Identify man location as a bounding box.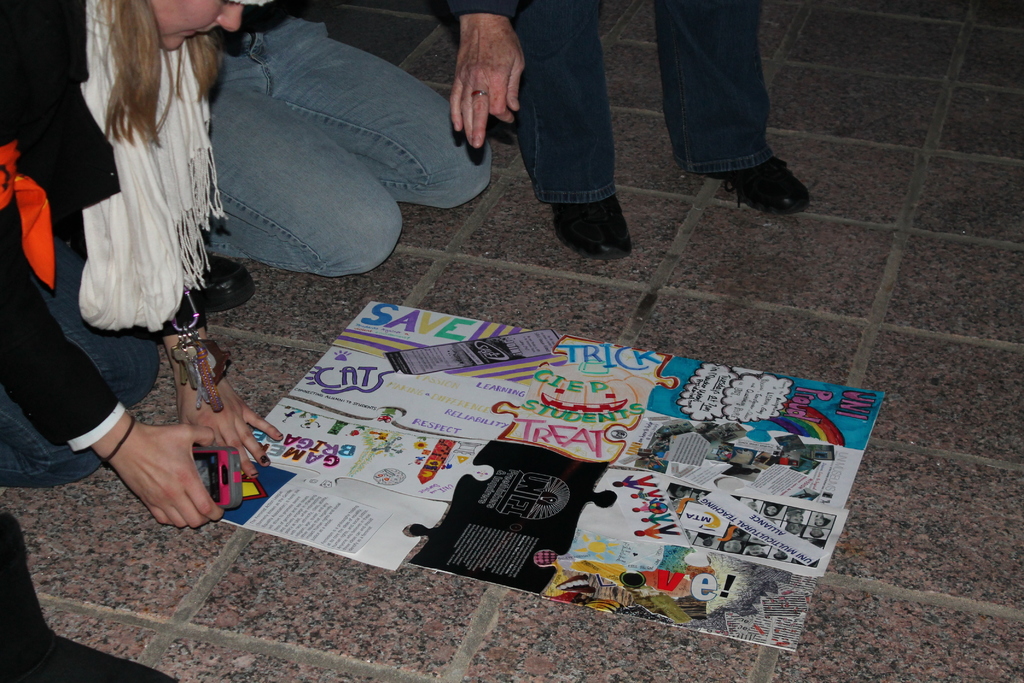
(x1=145, y1=0, x2=537, y2=279).
